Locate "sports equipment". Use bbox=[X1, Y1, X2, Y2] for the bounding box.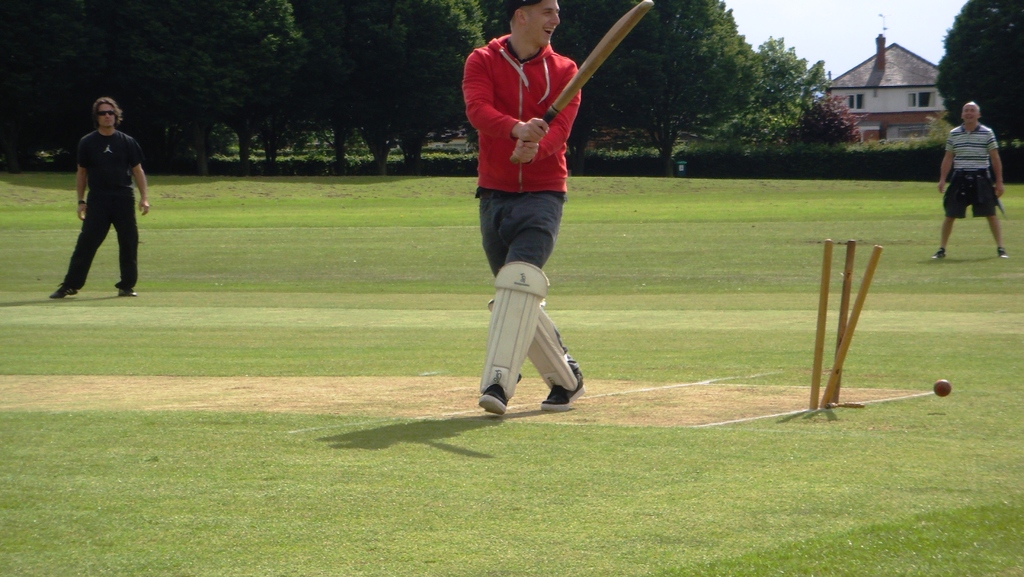
bbox=[809, 233, 883, 410].
